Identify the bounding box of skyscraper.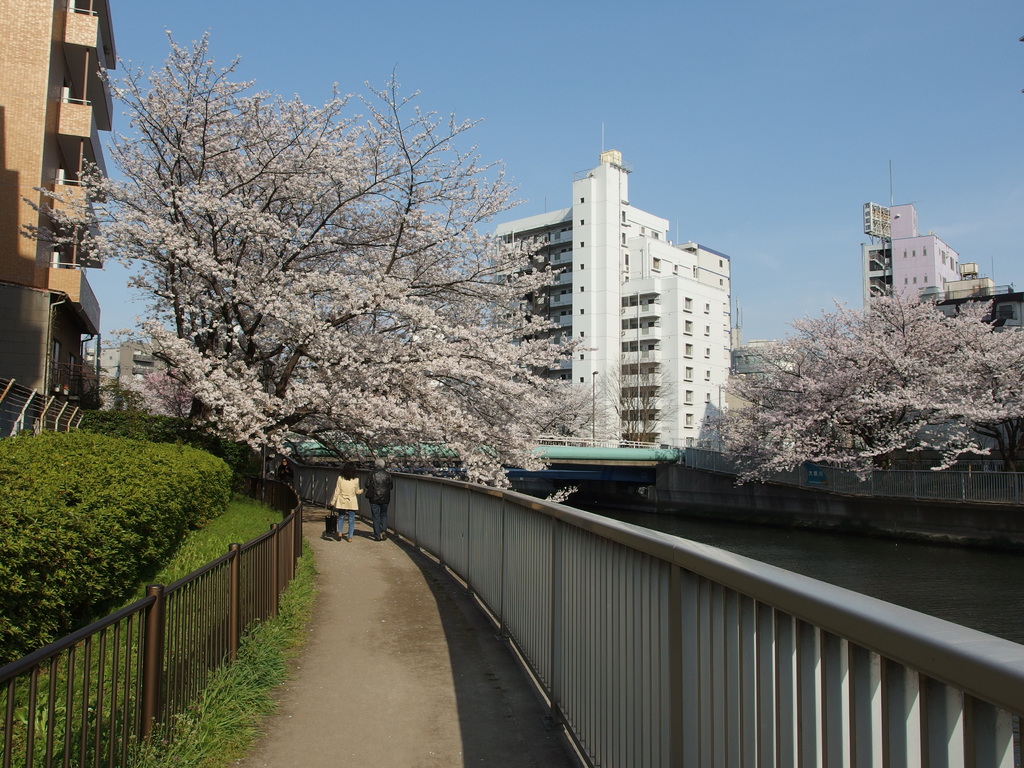
box(478, 156, 733, 458).
